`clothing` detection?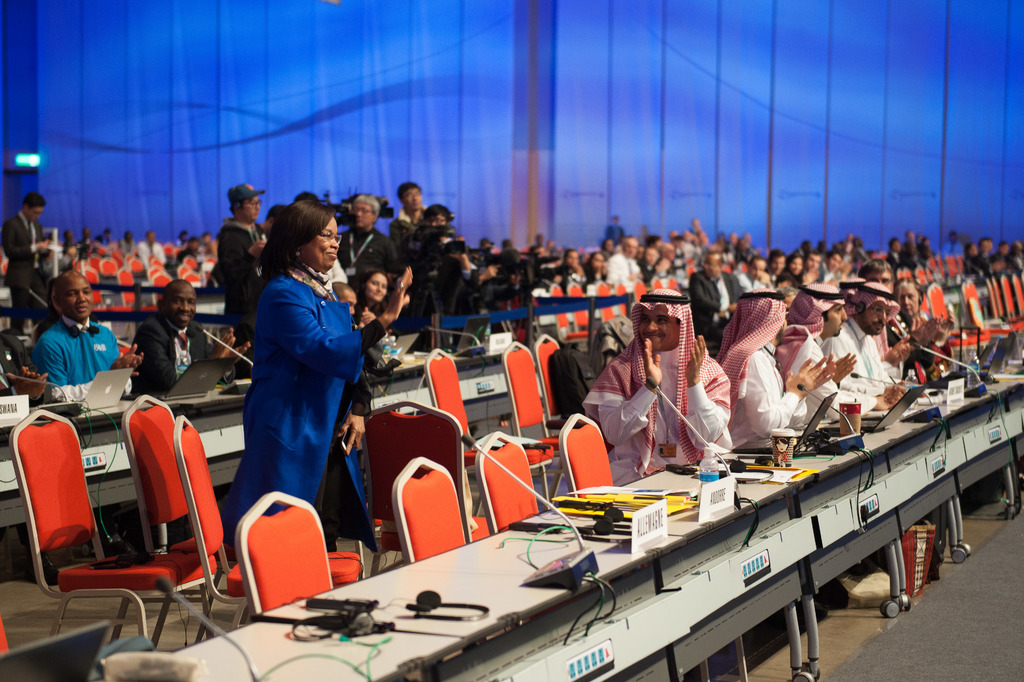
(137,306,206,400)
